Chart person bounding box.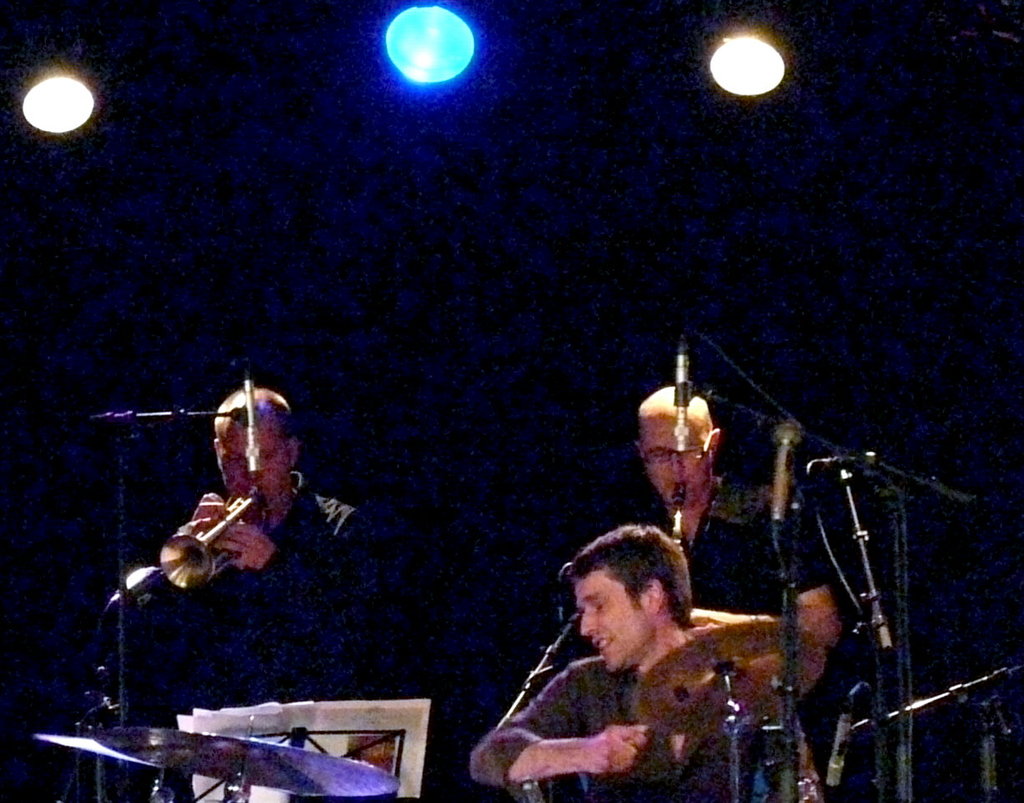
Charted: 472, 523, 844, 802.
